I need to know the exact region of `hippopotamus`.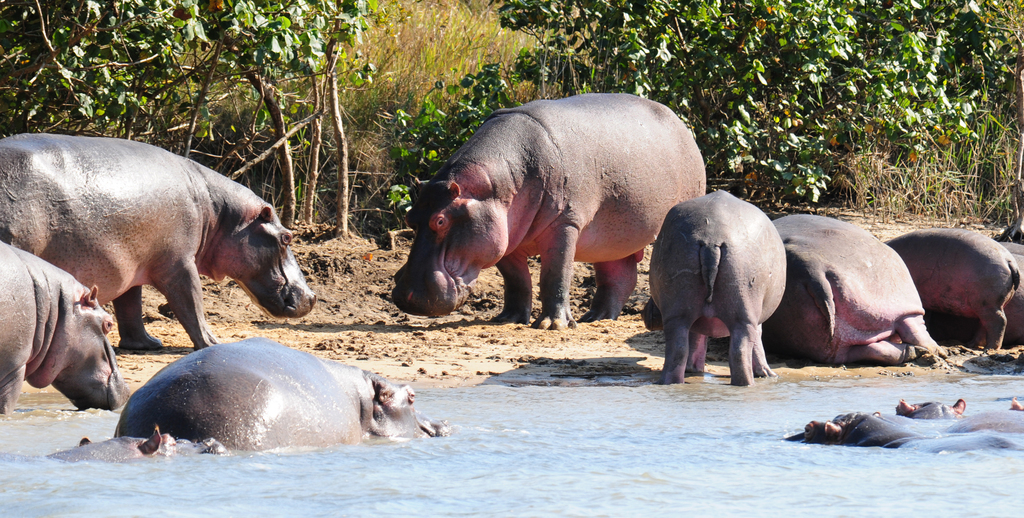
Region: [42, 423, 227, 466].
